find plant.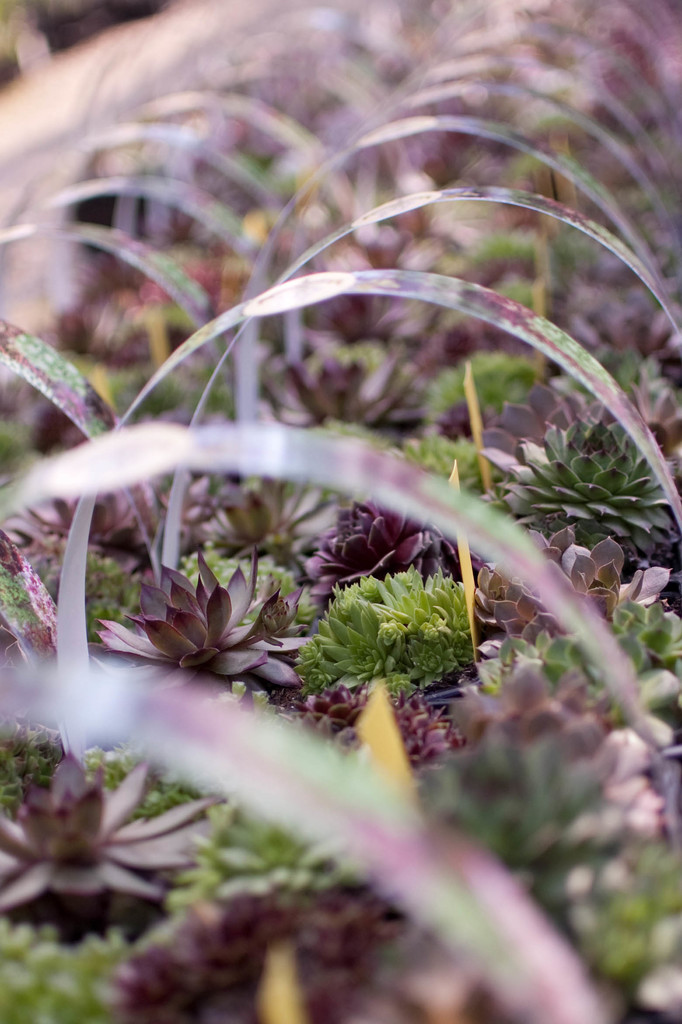
0:0:615:943.
